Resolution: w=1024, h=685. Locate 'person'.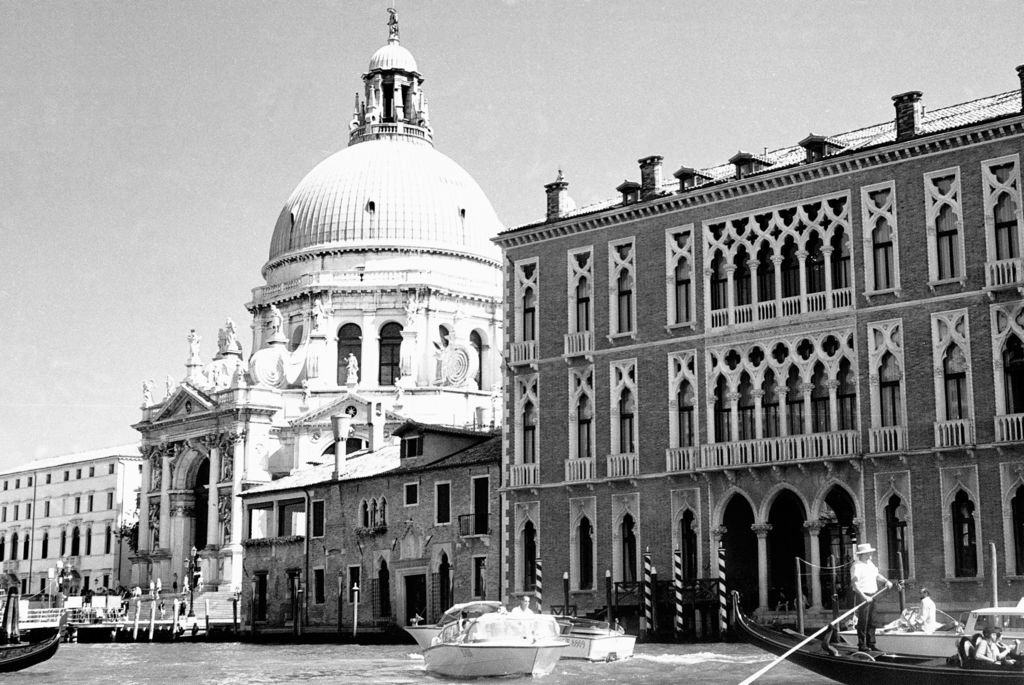
left=163, top=374, right=173, bottom=392.
